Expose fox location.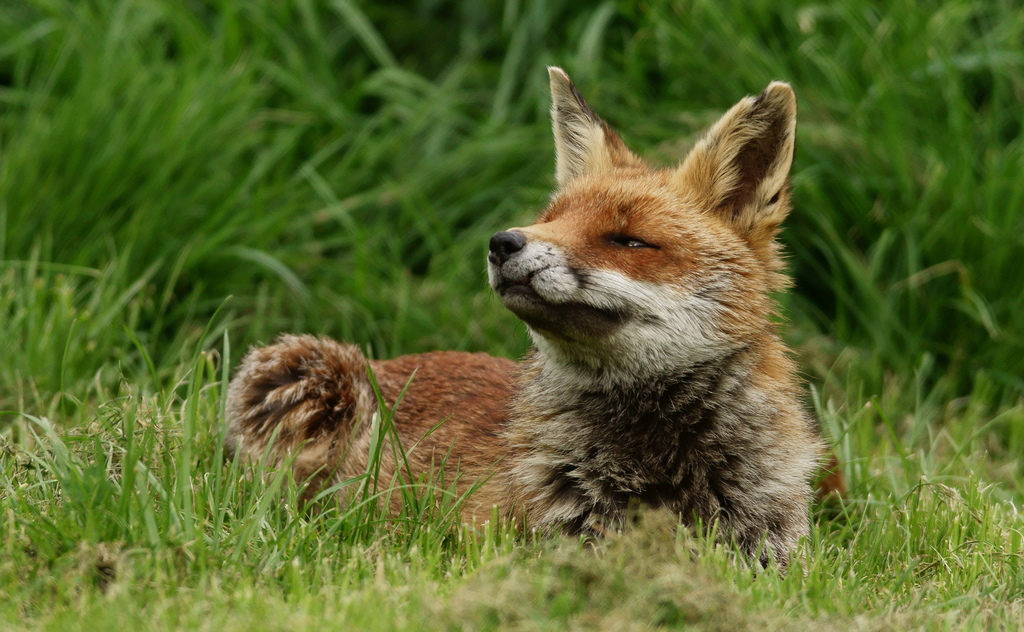
Exposed at [left=213, top=64, right=851, bottom=586].
